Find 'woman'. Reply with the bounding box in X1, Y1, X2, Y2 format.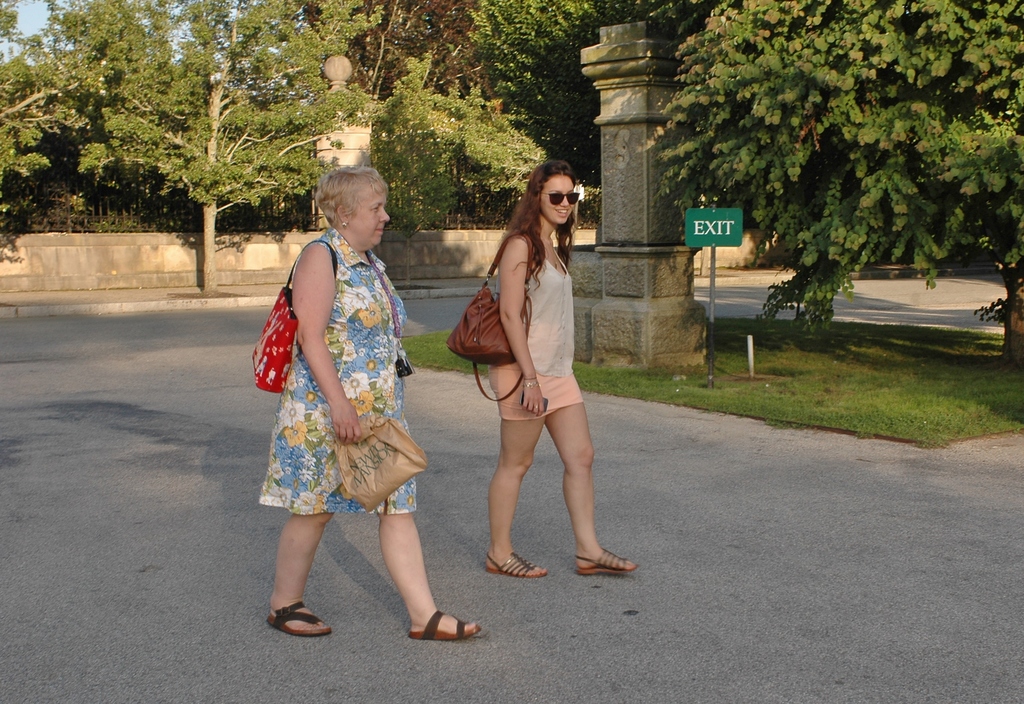
255, 167, 434, 634.
